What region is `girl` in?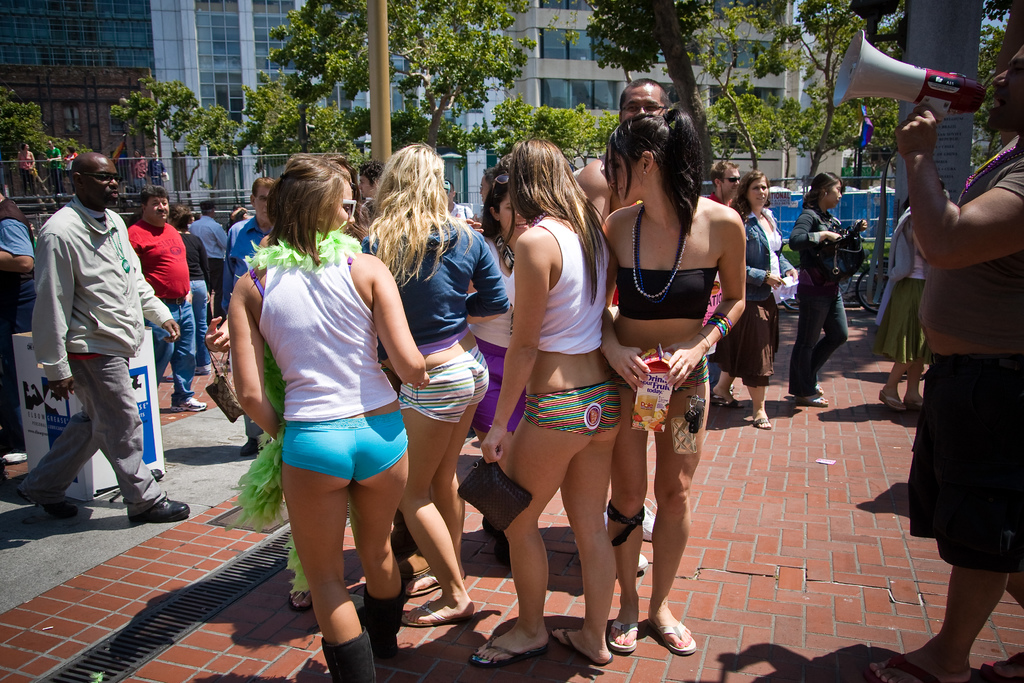
x1=602 y1=104 x2=746 y2=652.
